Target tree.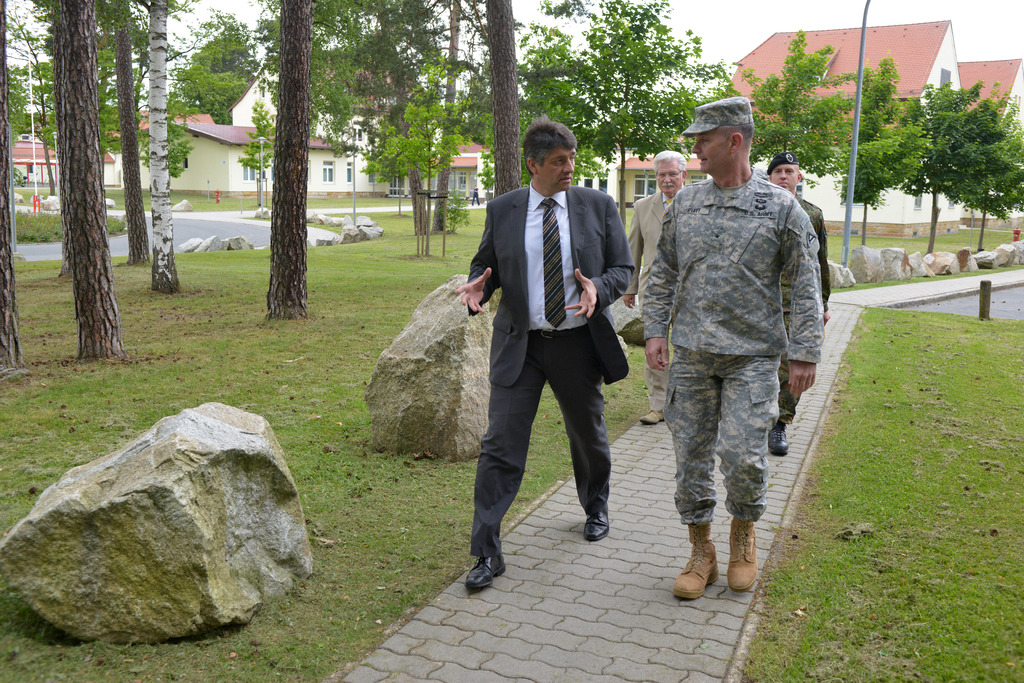
Target region: <box>884,52,1010,244</box>.
